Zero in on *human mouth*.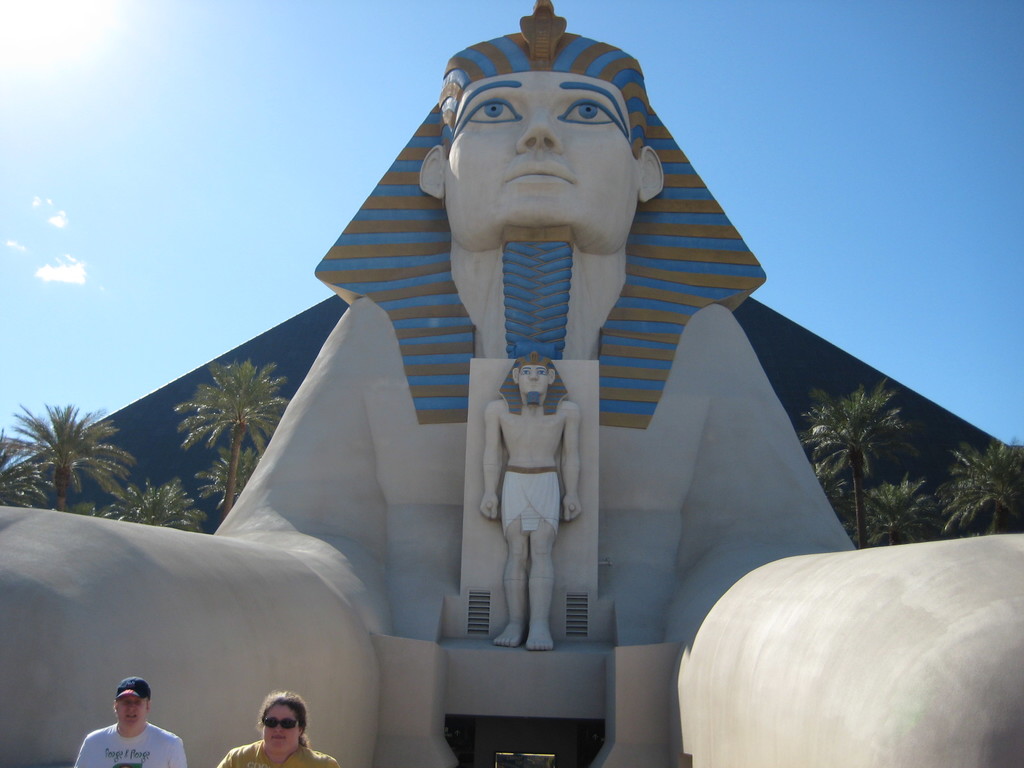
Zeroed in: <region>123, 713, 138, 719</region>.
